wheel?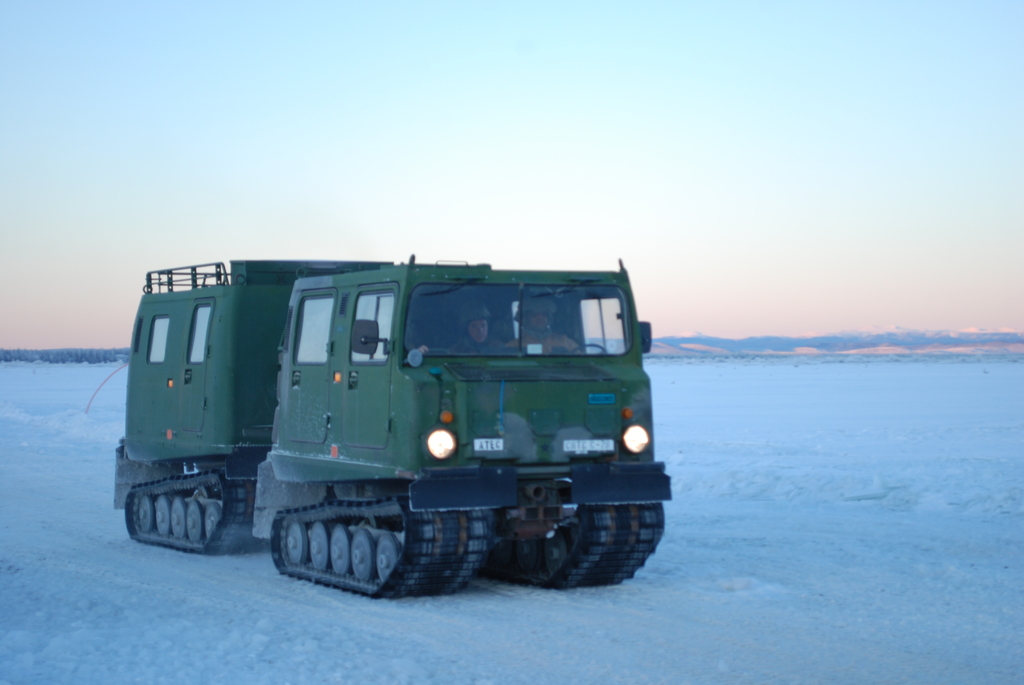
(154,494,170,535)
